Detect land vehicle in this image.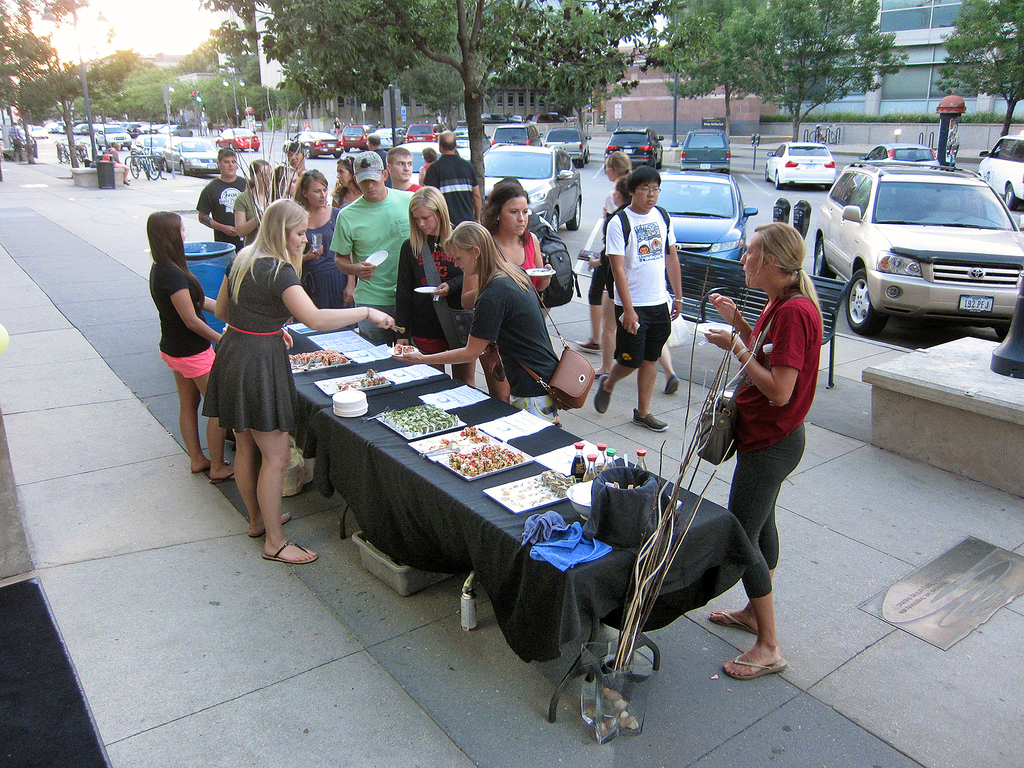
Detection: <bbox>134, 131, 169, 166</bbox>.
